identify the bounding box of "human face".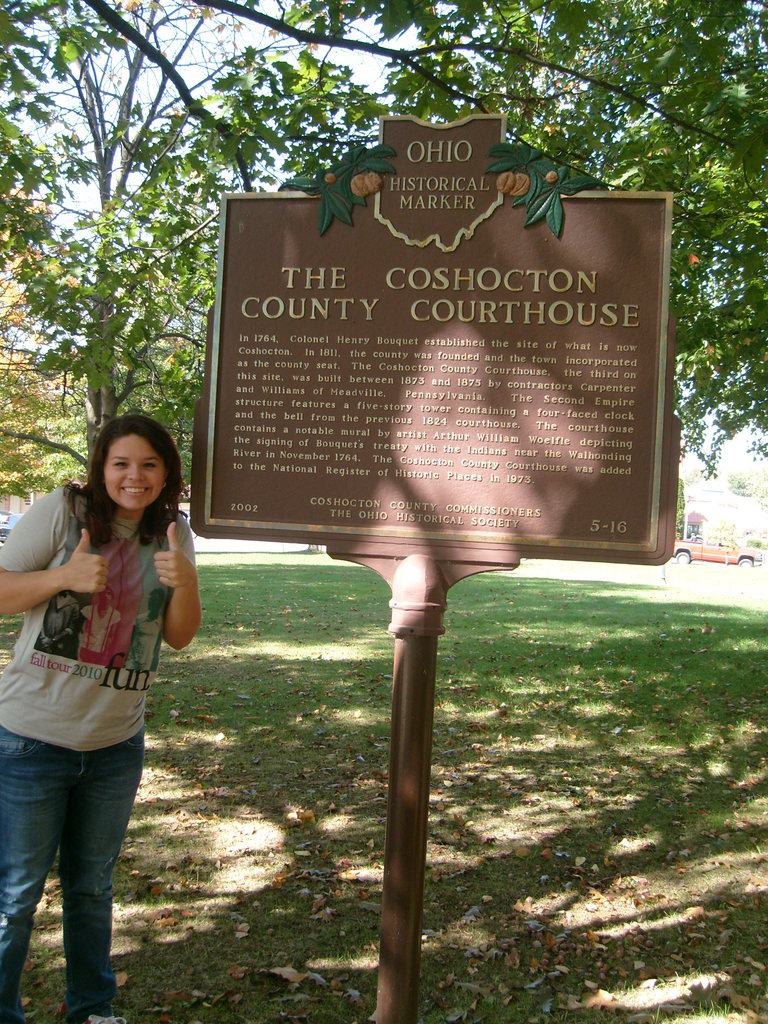
bbox=(89, 417, 164, 520).
